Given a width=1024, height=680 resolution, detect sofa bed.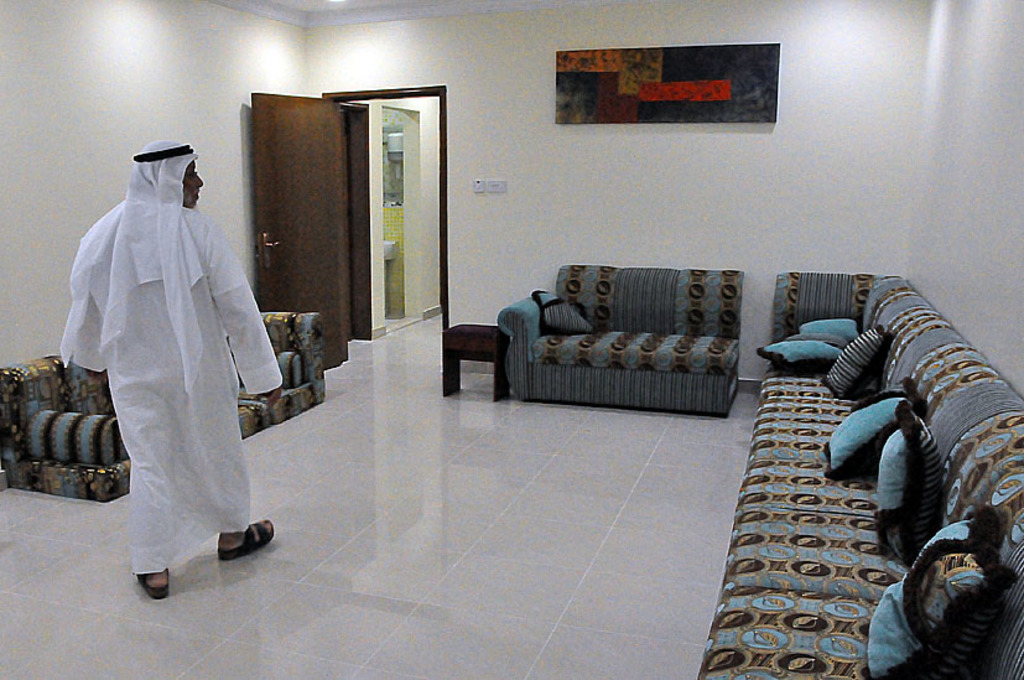
[x1=687, y1=274, x2=1023, y2=679].
